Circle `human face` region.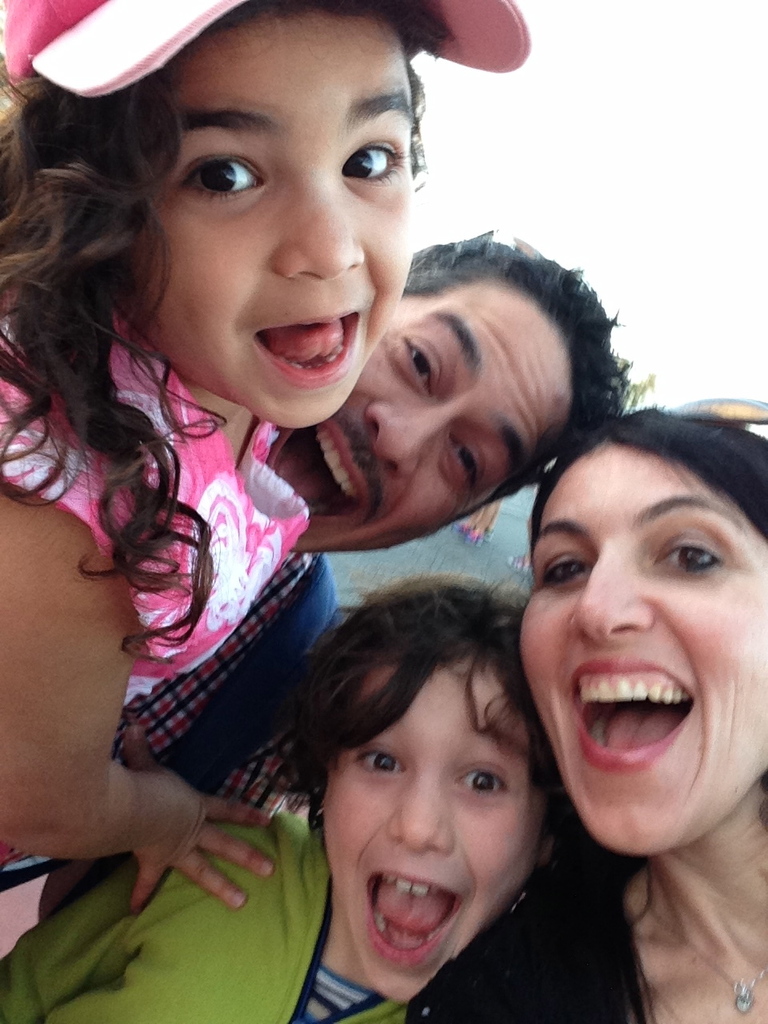
Region: crop(142, 15, 414, 427).
